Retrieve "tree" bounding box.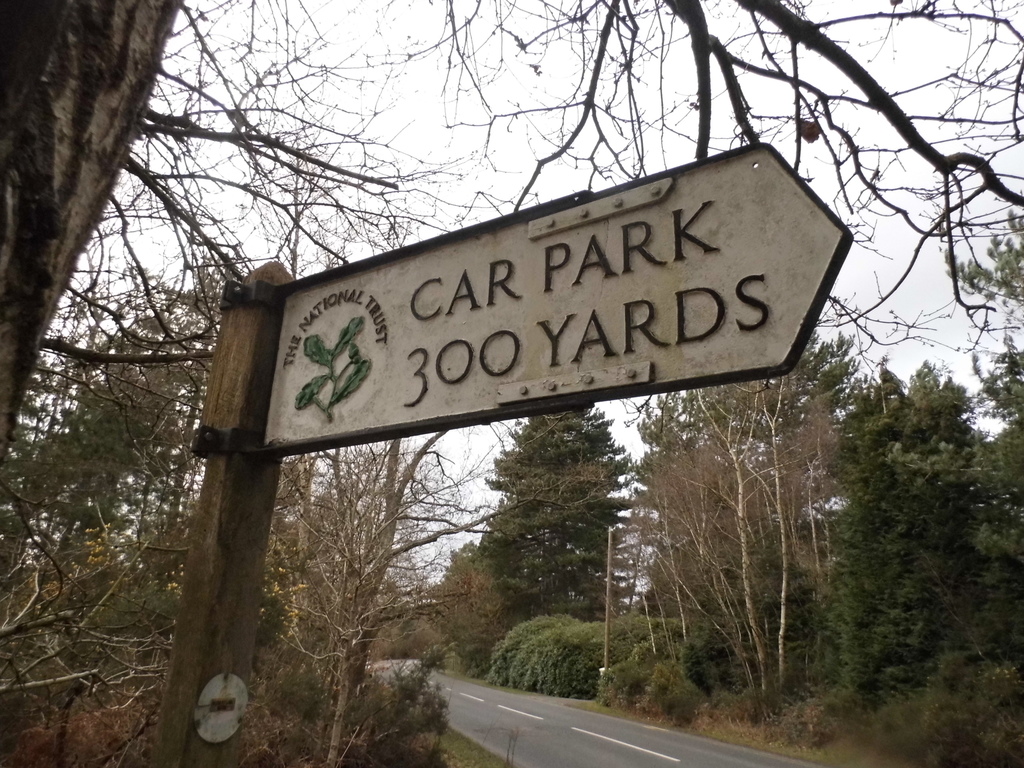
Bounding box: bbox=(0, 0, 1023, 716).
